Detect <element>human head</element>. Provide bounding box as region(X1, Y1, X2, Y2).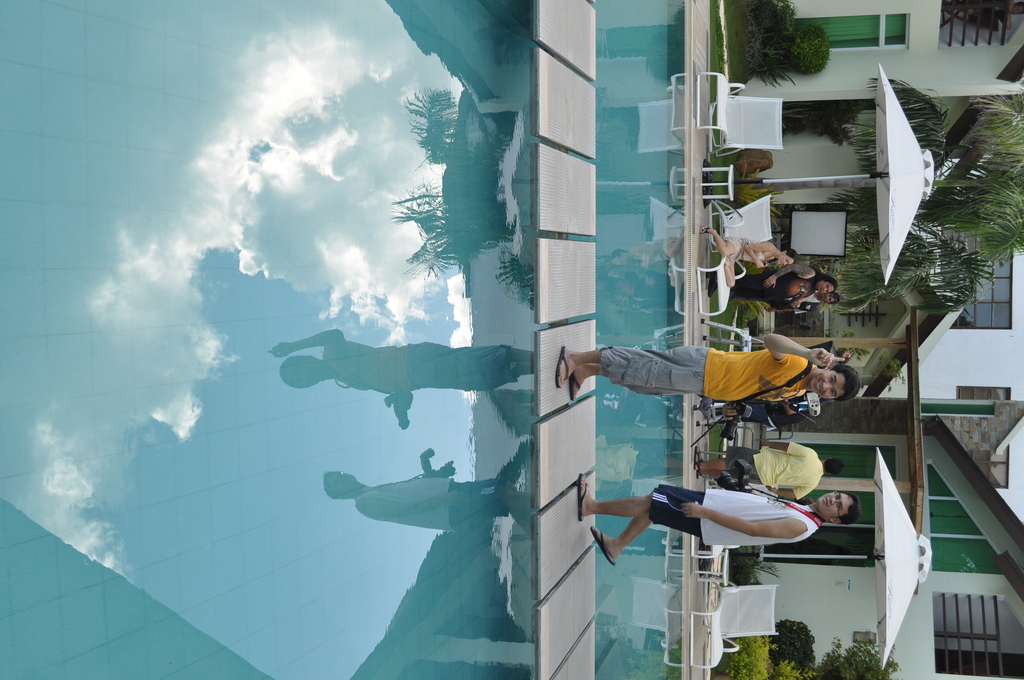
region(822, 290, 841, 306).
